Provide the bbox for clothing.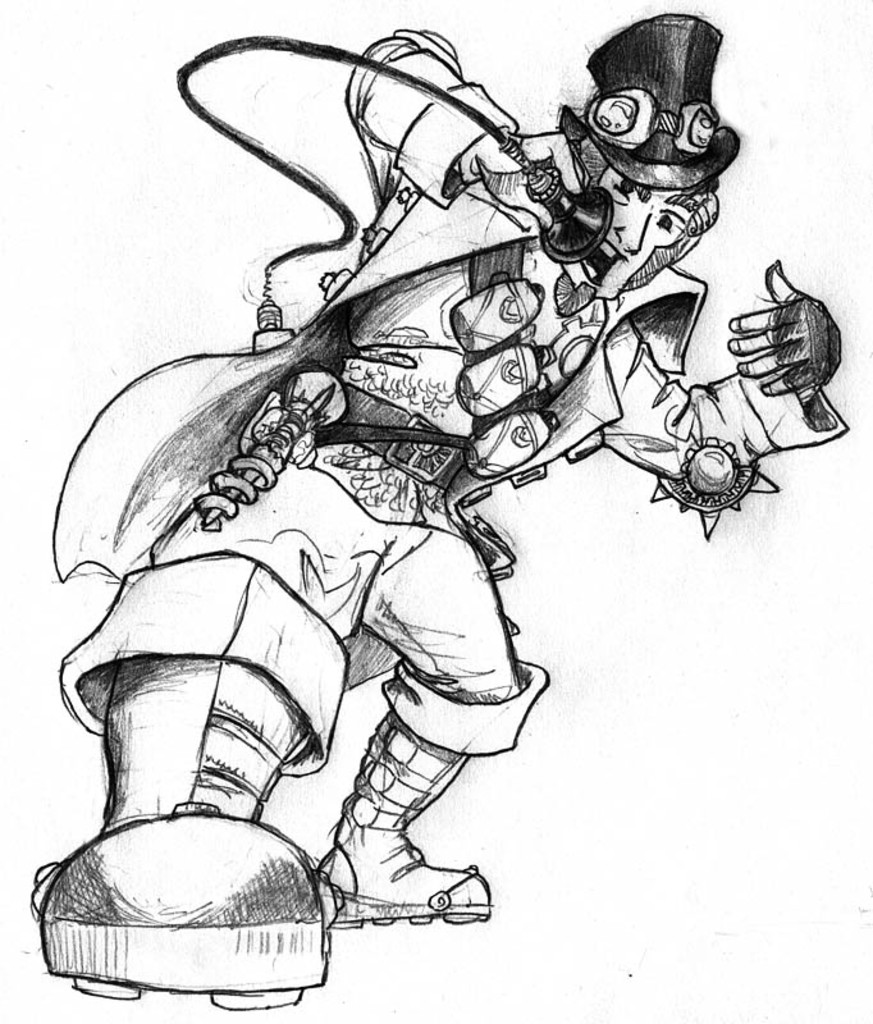
box(52, 5, 758, 961).
